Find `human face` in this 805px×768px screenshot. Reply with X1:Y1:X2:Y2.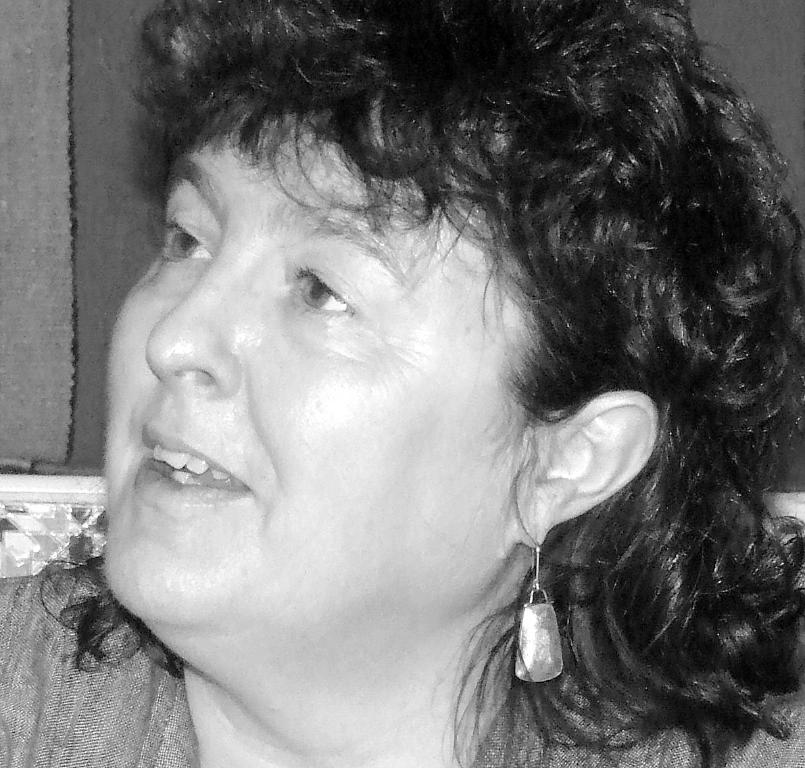
105:110:535:634.
